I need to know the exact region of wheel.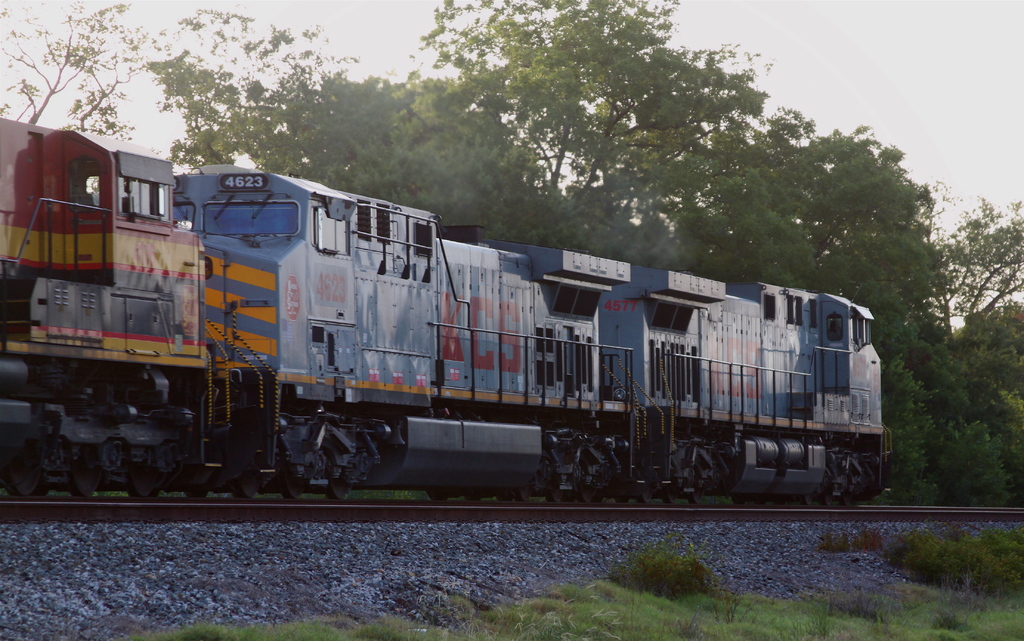
Region: region(321, 477, 353, 502).
